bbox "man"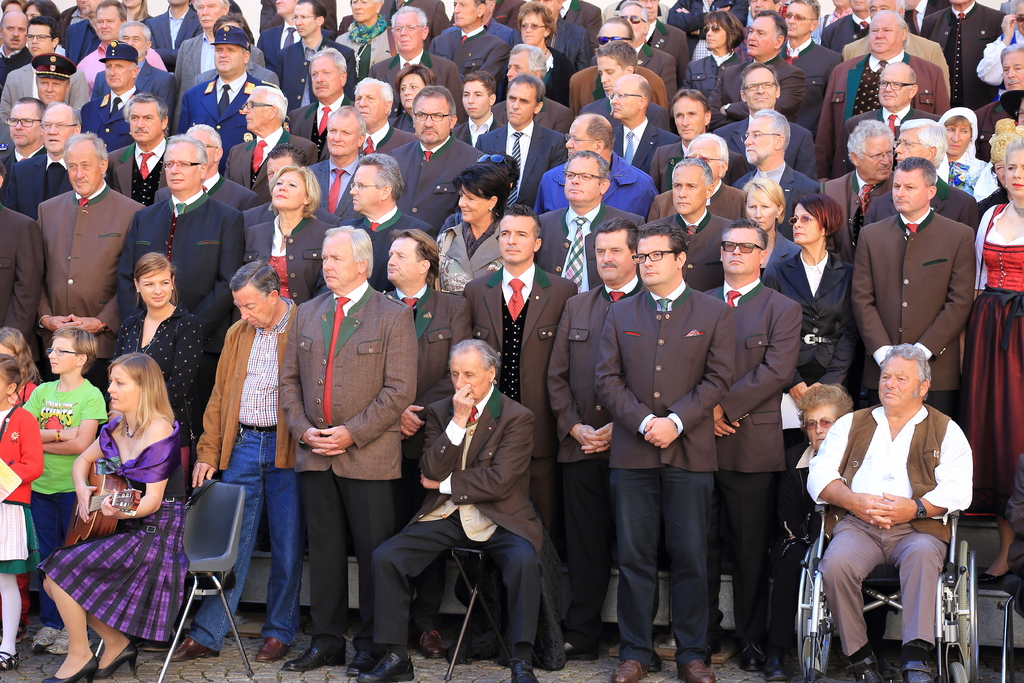
left=709, top=67, right=828, bottom=181
